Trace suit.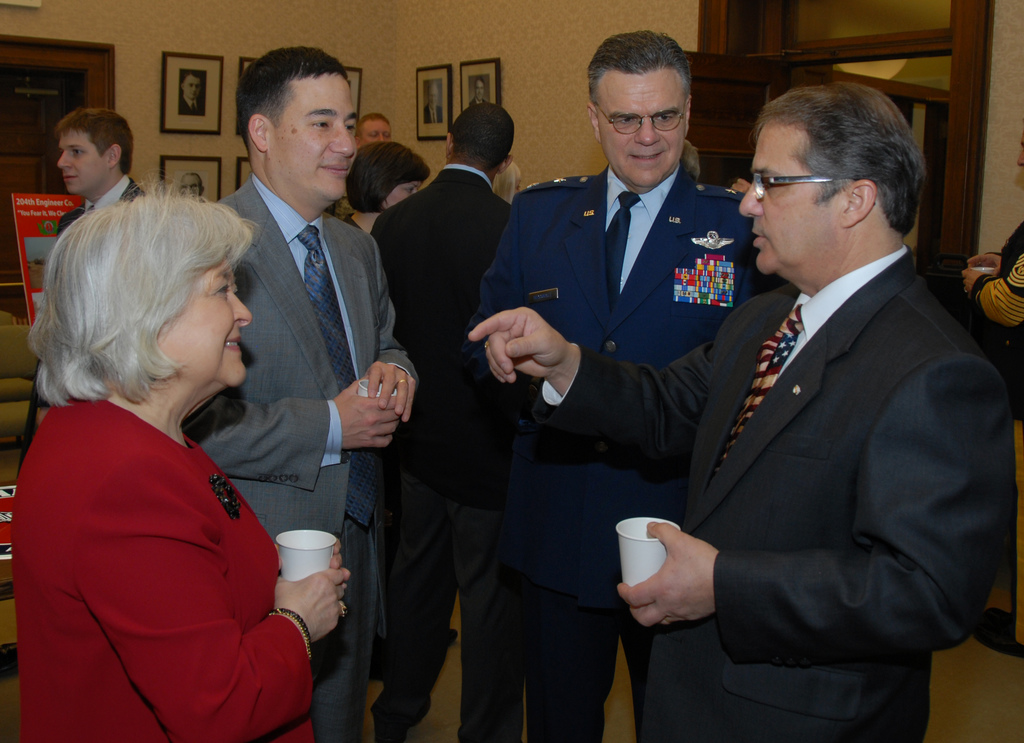
Traced to locate(596, 194, 1012, 711).
